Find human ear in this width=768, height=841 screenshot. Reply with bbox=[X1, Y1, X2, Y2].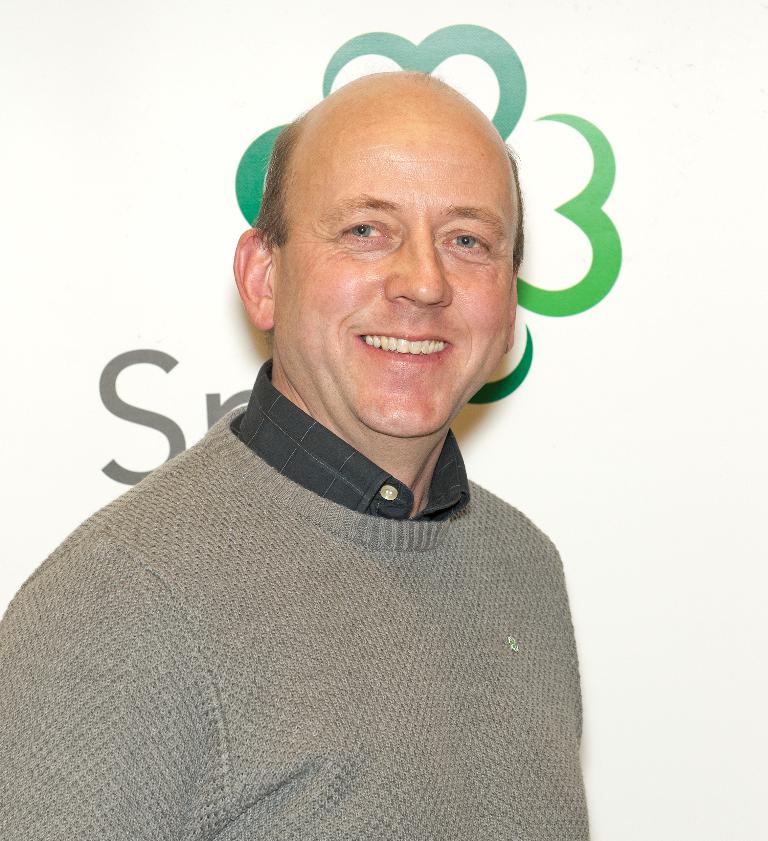
bbox=[509, 270, 519, 353].
